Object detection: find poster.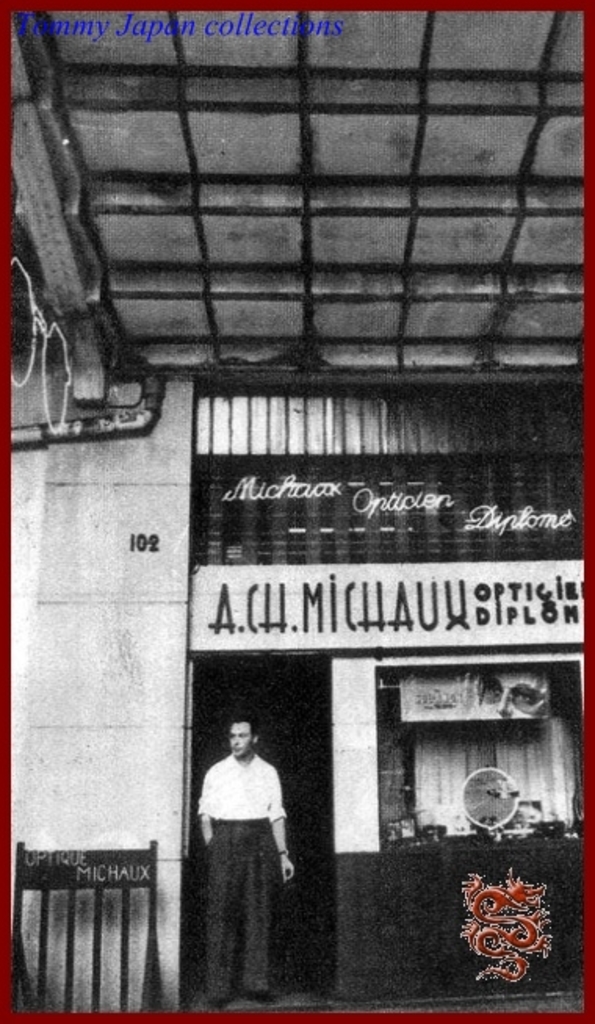
x1=2, y1=0, x2=593, y2=1022.
